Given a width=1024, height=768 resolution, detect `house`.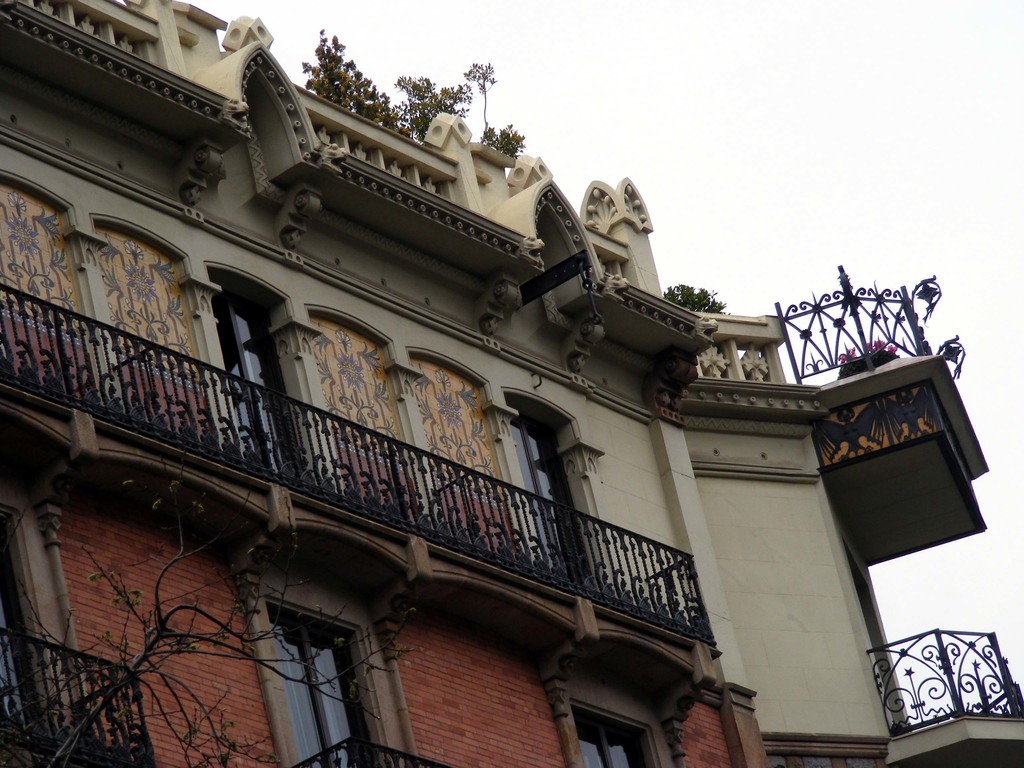
rect(0, 61, 1011, 743).
